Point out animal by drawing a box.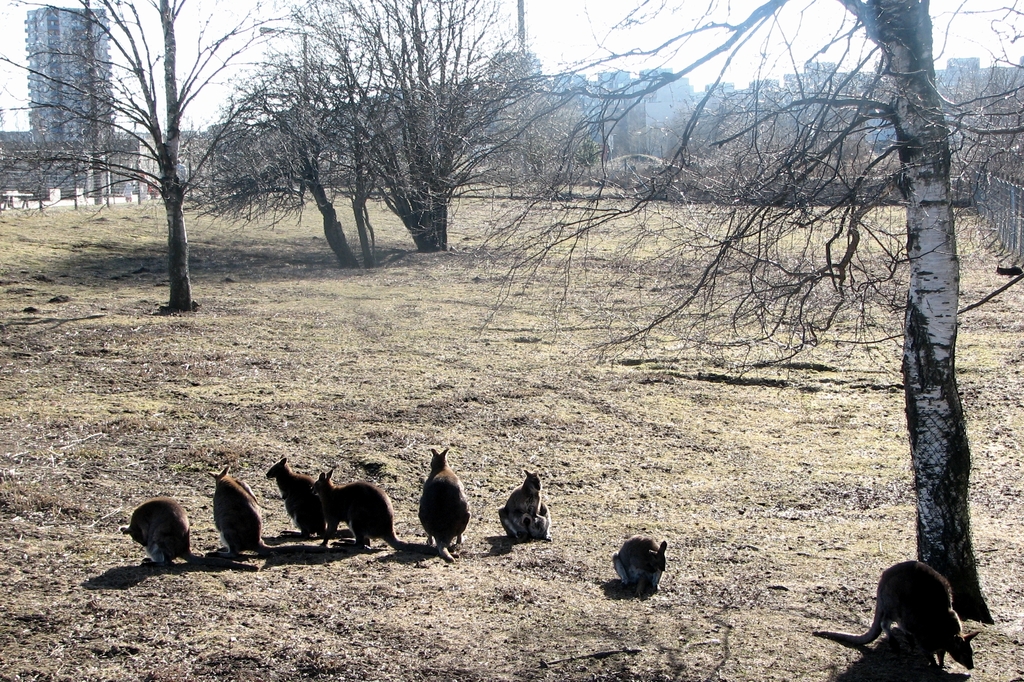
612,536,672,599.
